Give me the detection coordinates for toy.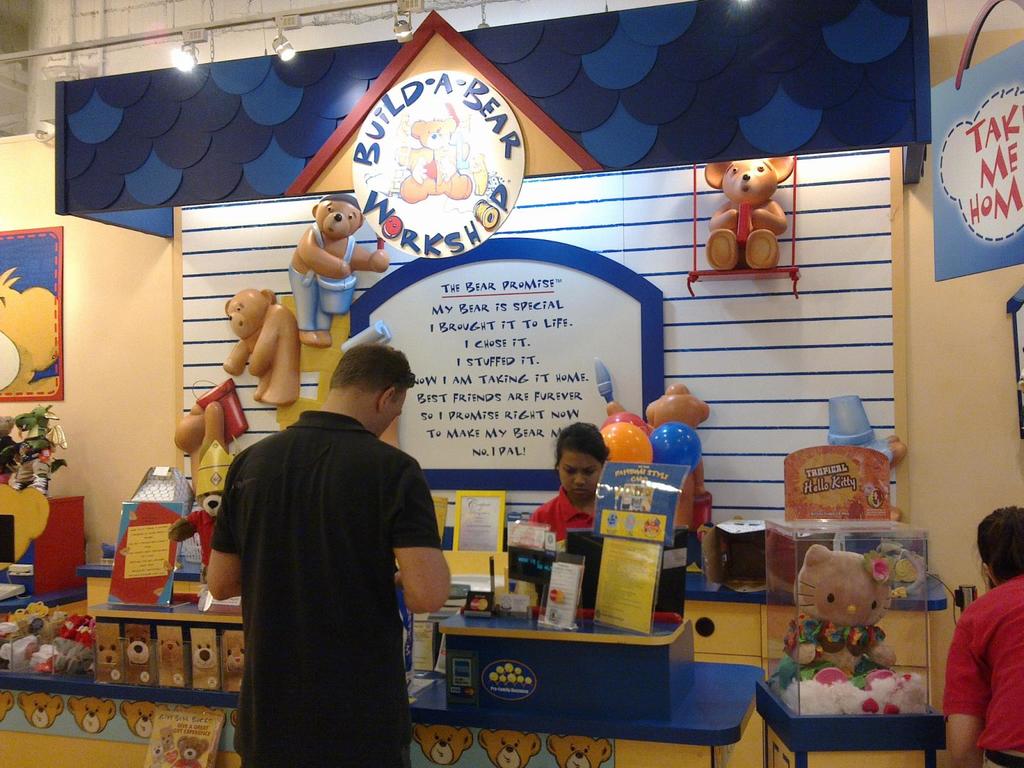
box(176, 701, 230, 728).
